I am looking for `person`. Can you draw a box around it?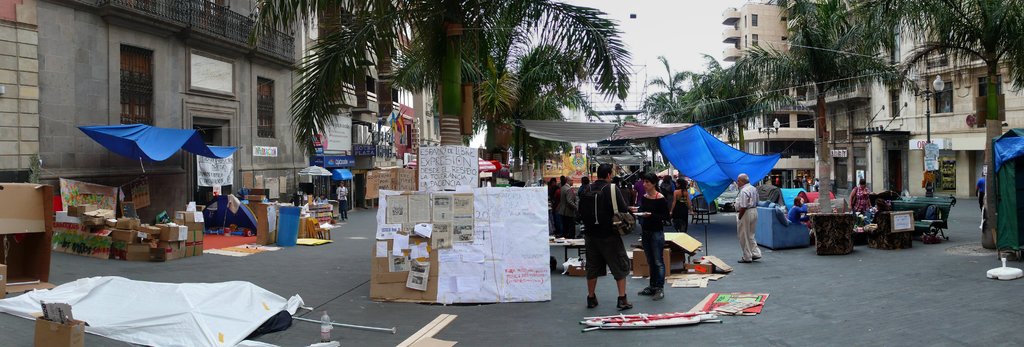
Sure, the bounding box is [left=977, top=170, right=988, bottom=207].
